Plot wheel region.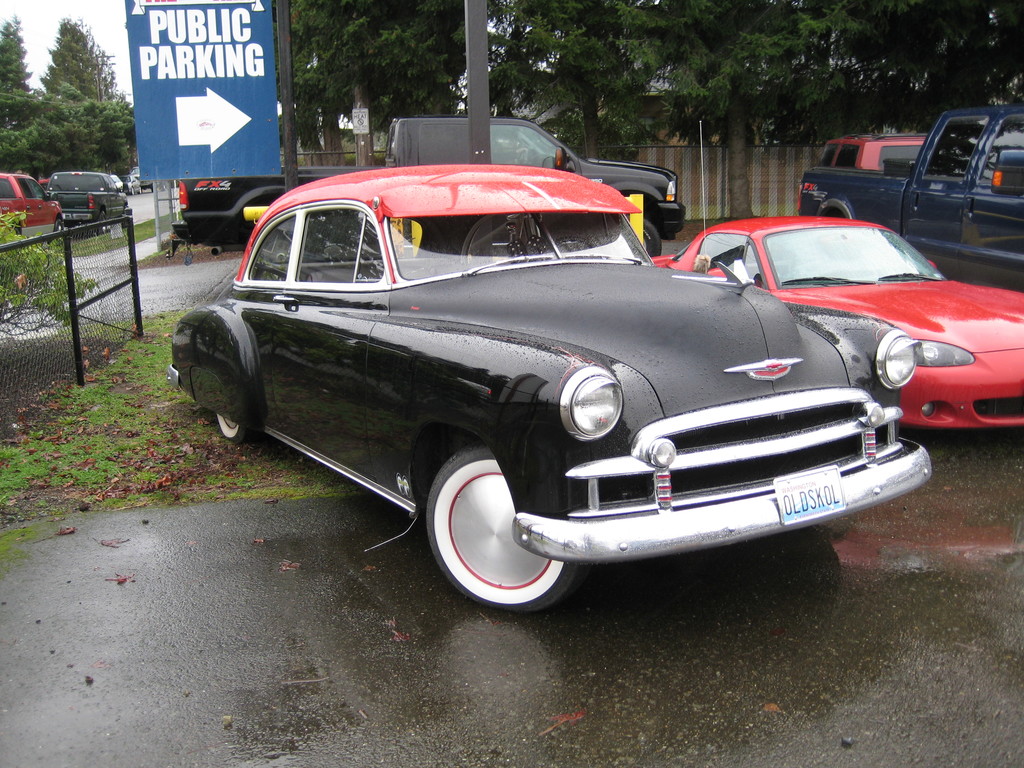
Plotted at box=[426, 449, 570, 614].
